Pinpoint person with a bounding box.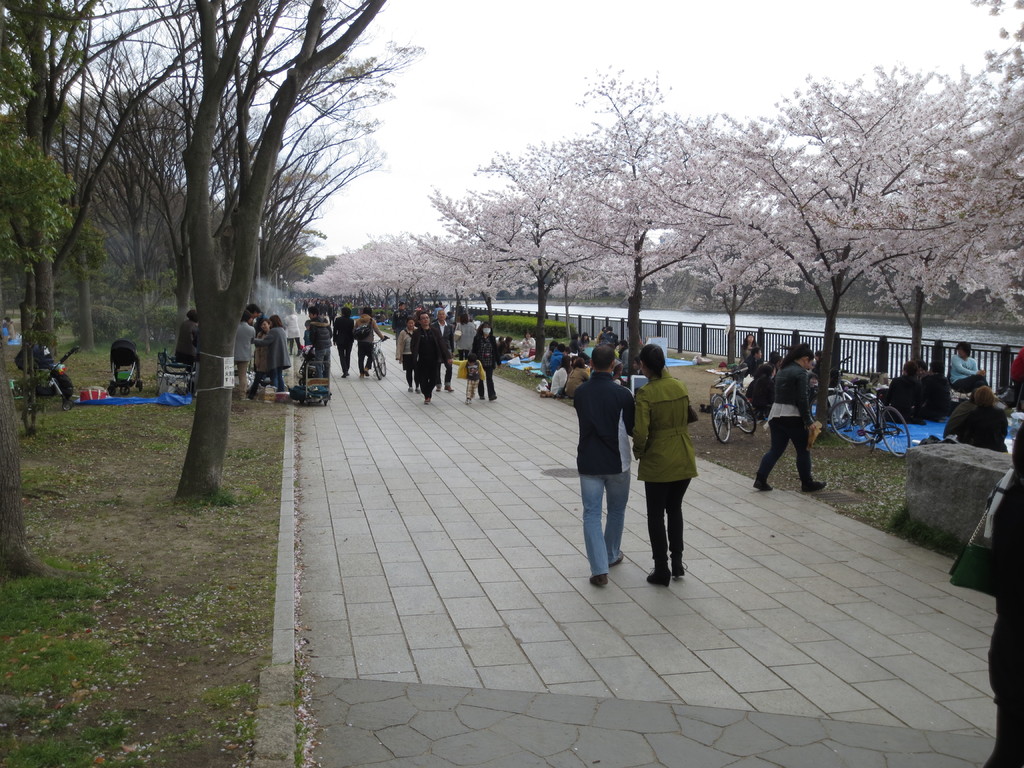
[x1=18, y1=336, x2=91, y2=399].
